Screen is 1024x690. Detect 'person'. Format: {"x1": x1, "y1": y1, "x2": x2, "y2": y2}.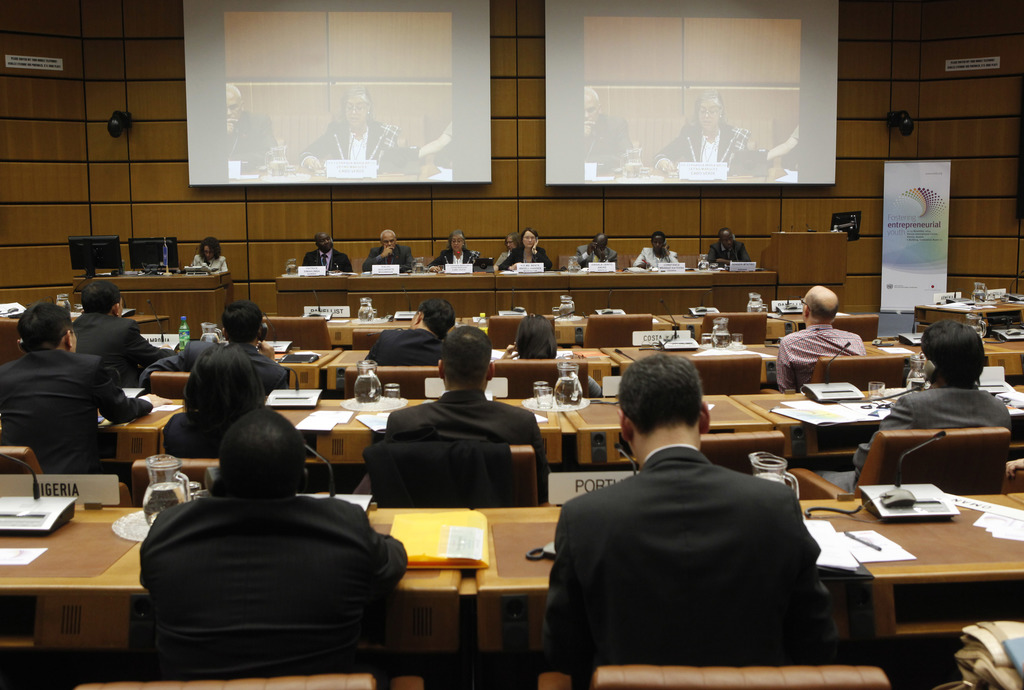
{"x1": 806, "y1": 315, "x2": 1011, "y2": 492}.
